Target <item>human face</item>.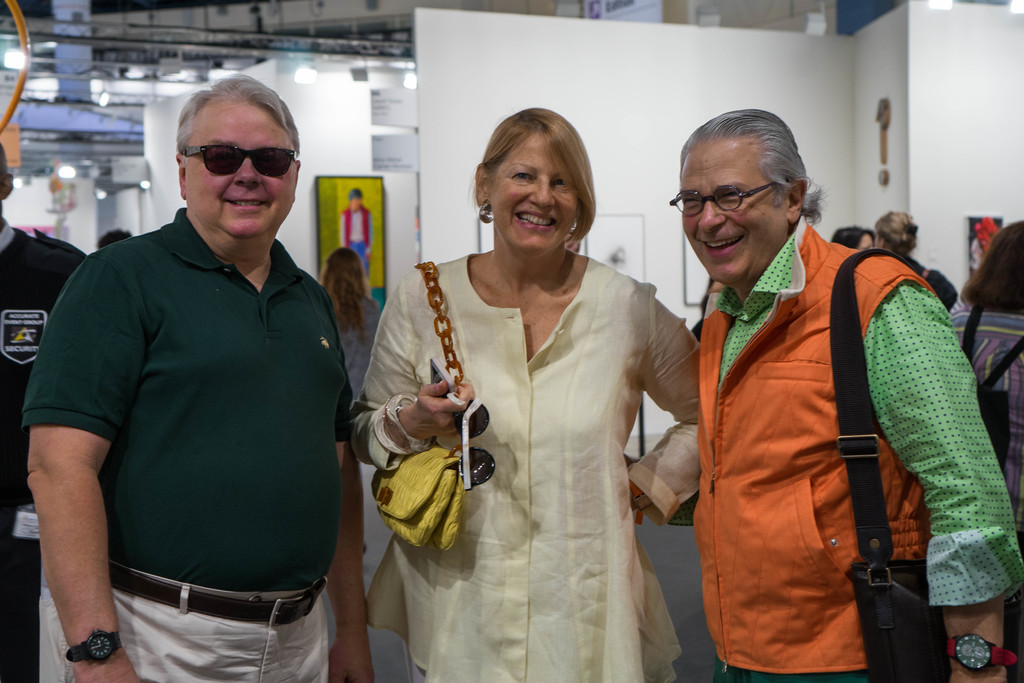
Target region: (x1=681, y1=140, x2=787, y2=284).
